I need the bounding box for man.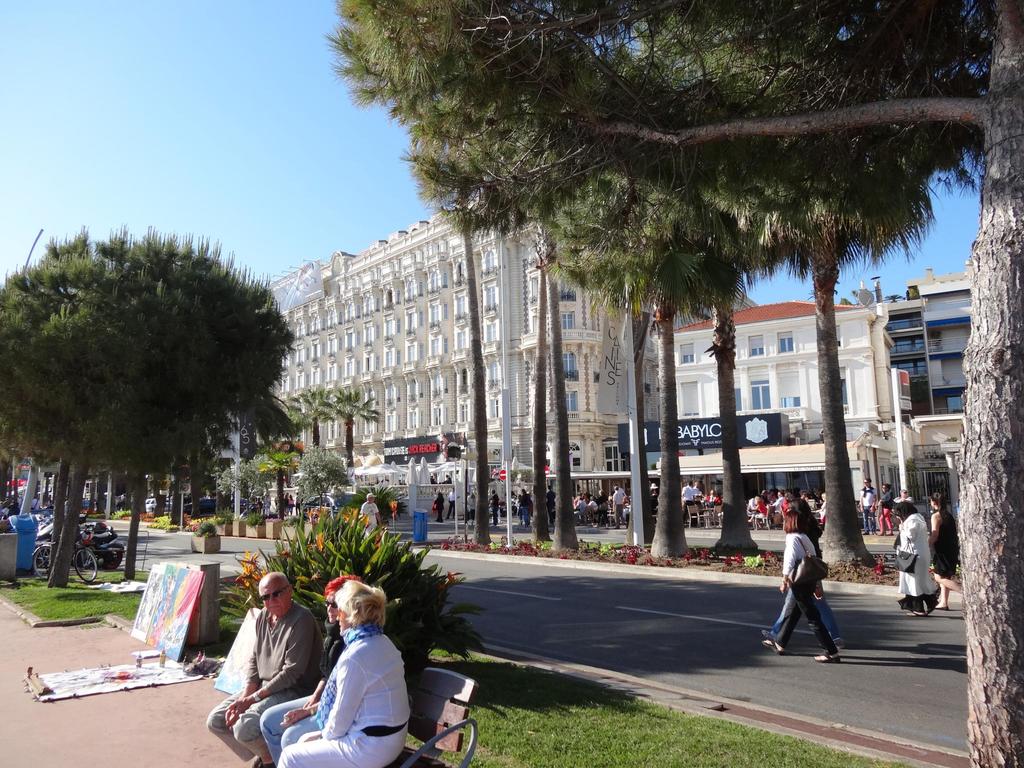
Here it is: x1=296 y1=492 x2=301 y2=515.
